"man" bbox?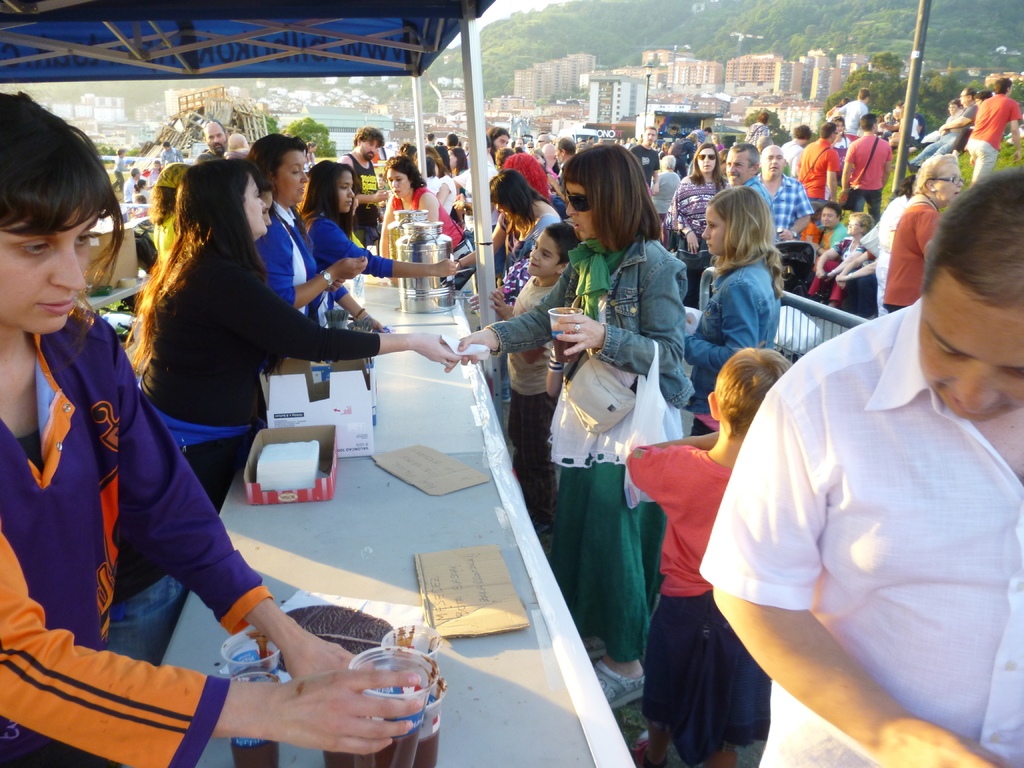
<bbox>686, 126, 716, 150</bbox>
